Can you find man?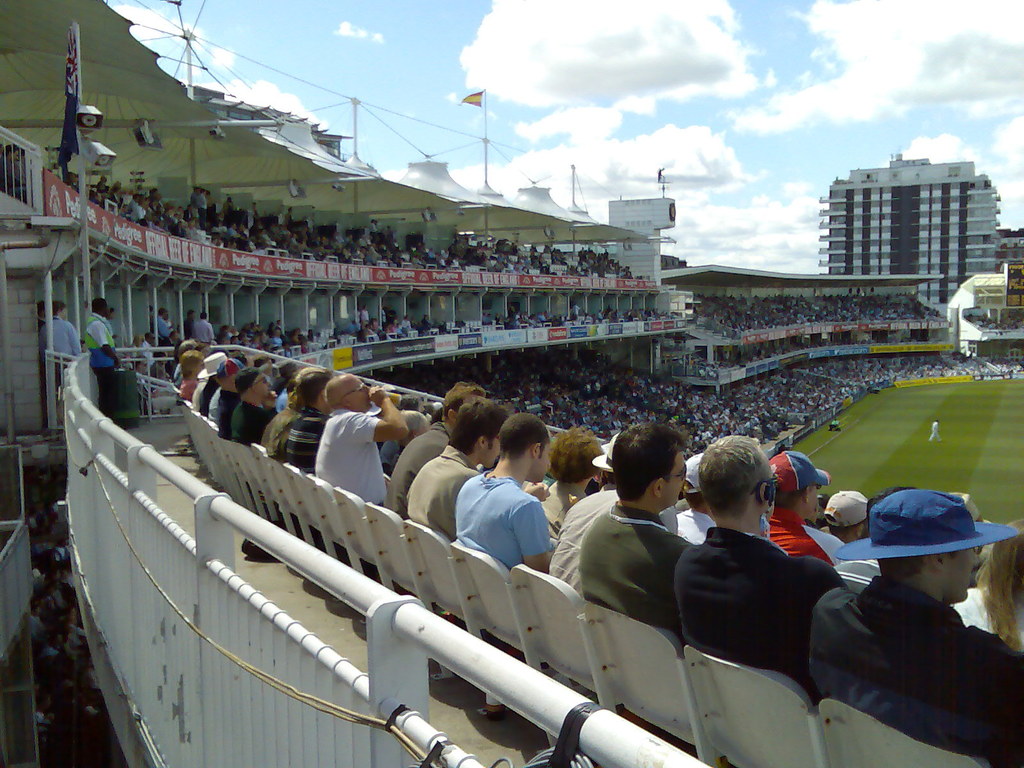
Yes, bounding box: 799, 492, 1023, 764.
